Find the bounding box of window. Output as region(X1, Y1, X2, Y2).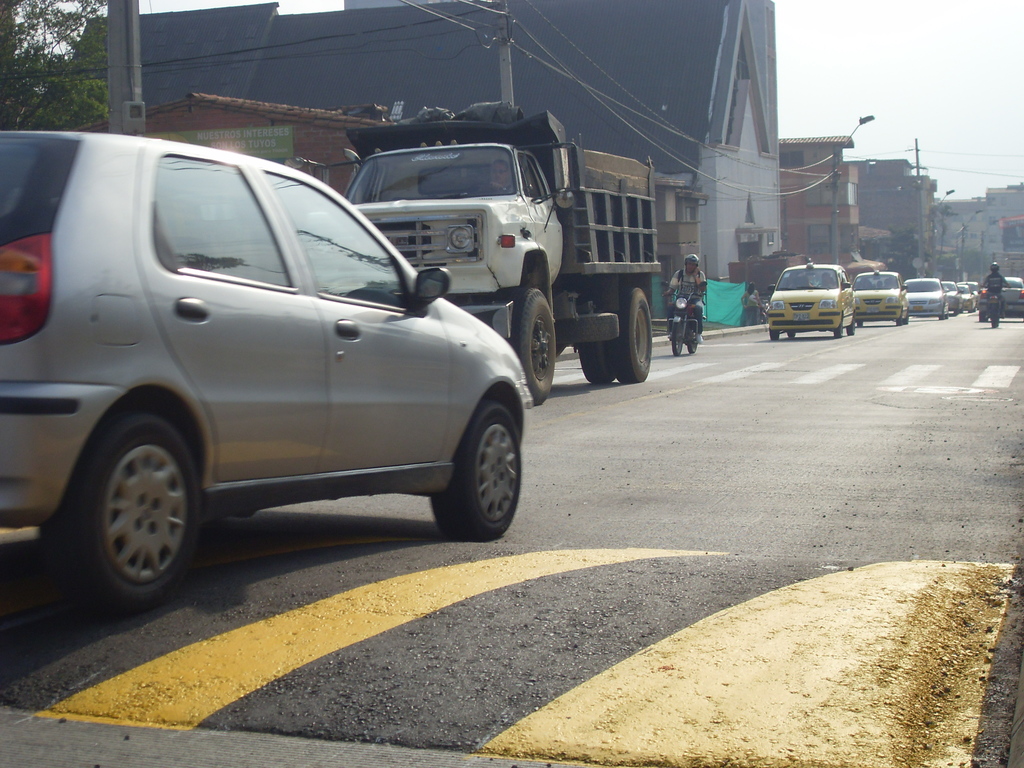
region(263, 172, 417, 312).
